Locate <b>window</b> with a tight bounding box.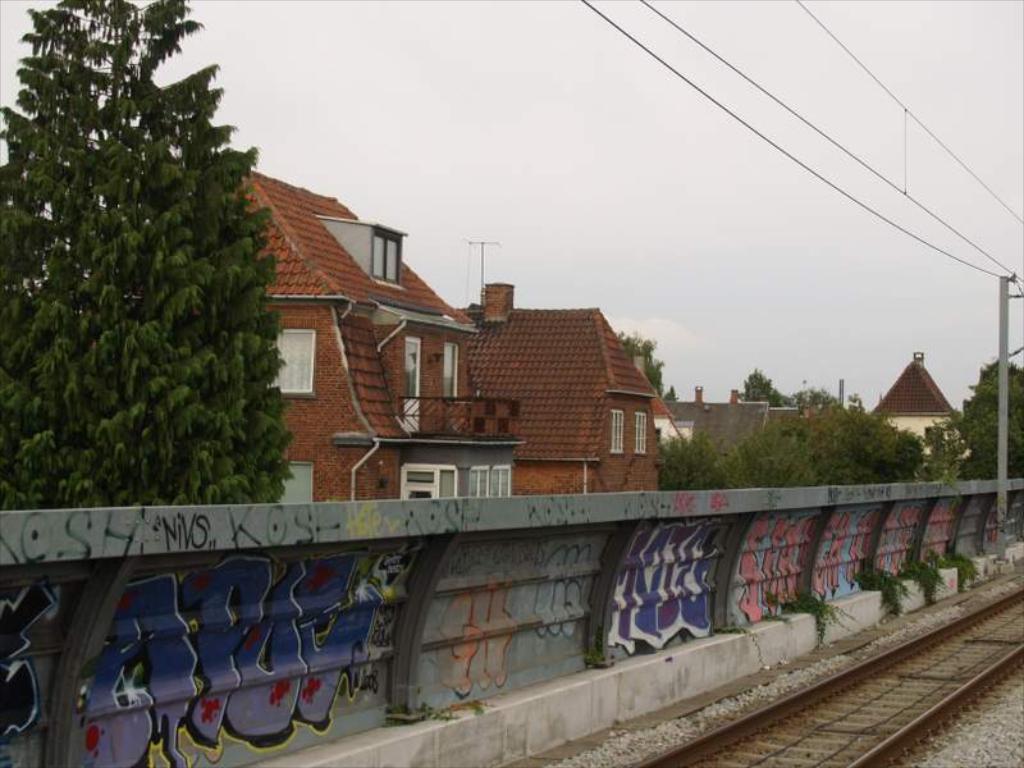
l=401, t=466, r=454, b=502.
